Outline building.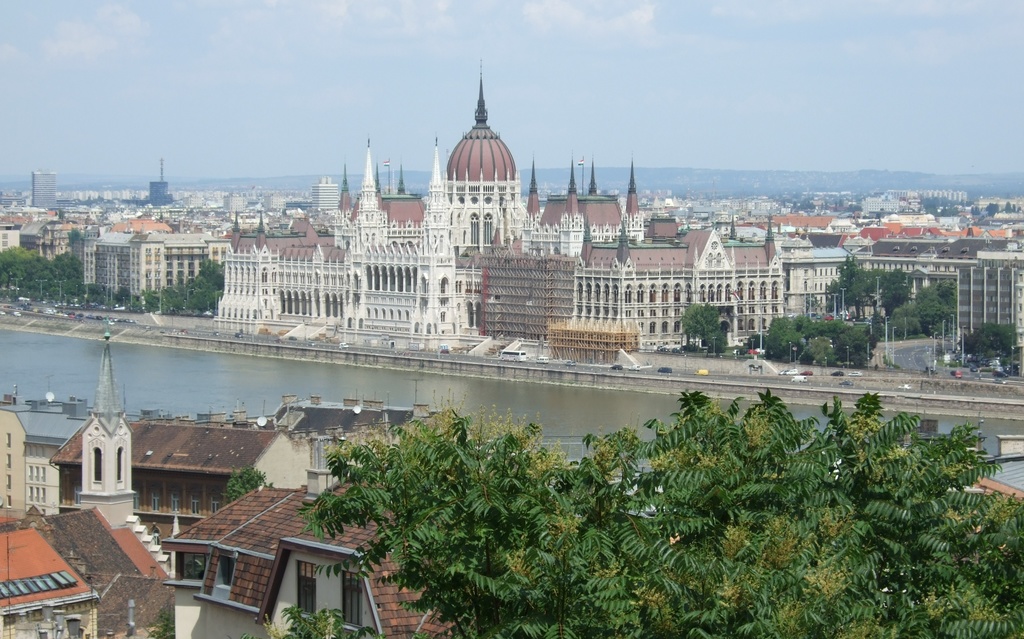
Outline: locate(897, 415, 951, 451).
